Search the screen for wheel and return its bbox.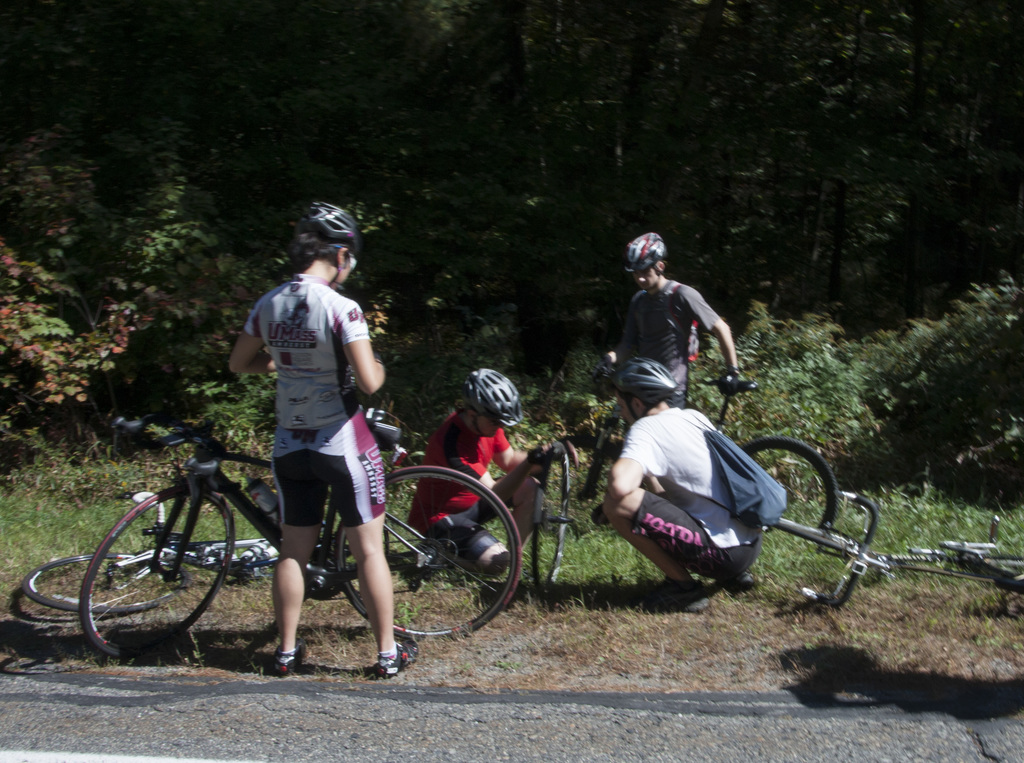
Found: select_region(70, 478, 241, 644).
